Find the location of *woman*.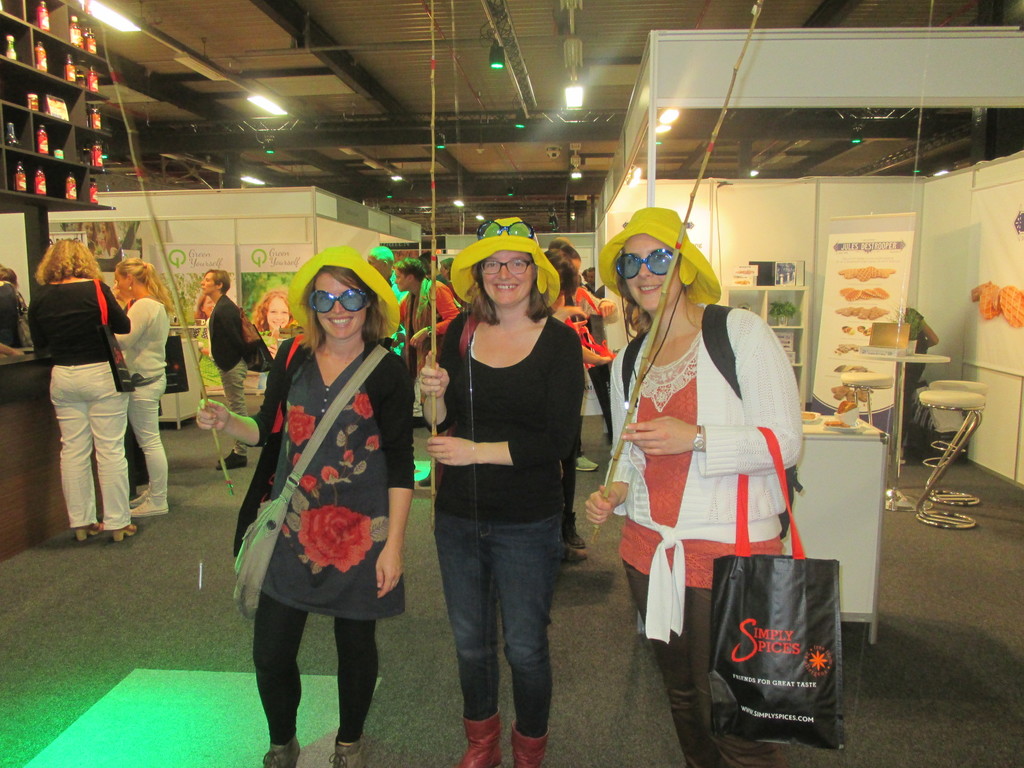
Location: (194,241,417,767).
